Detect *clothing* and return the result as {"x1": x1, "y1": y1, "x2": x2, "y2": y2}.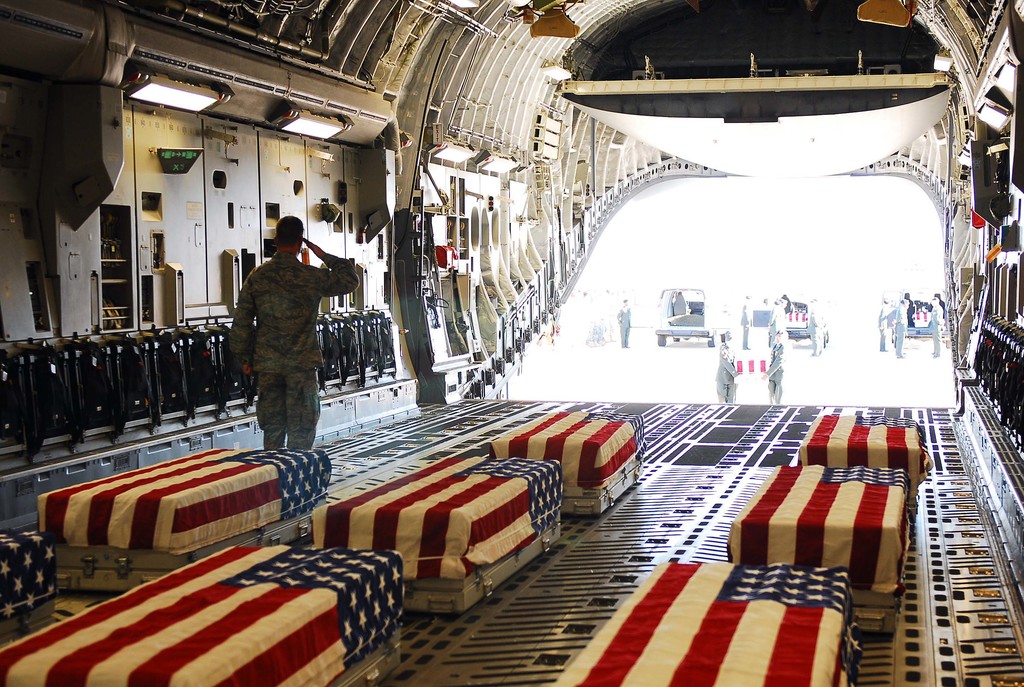
{"x1": 891, "y1": 299, "x2": 903, "y2": 353}.
